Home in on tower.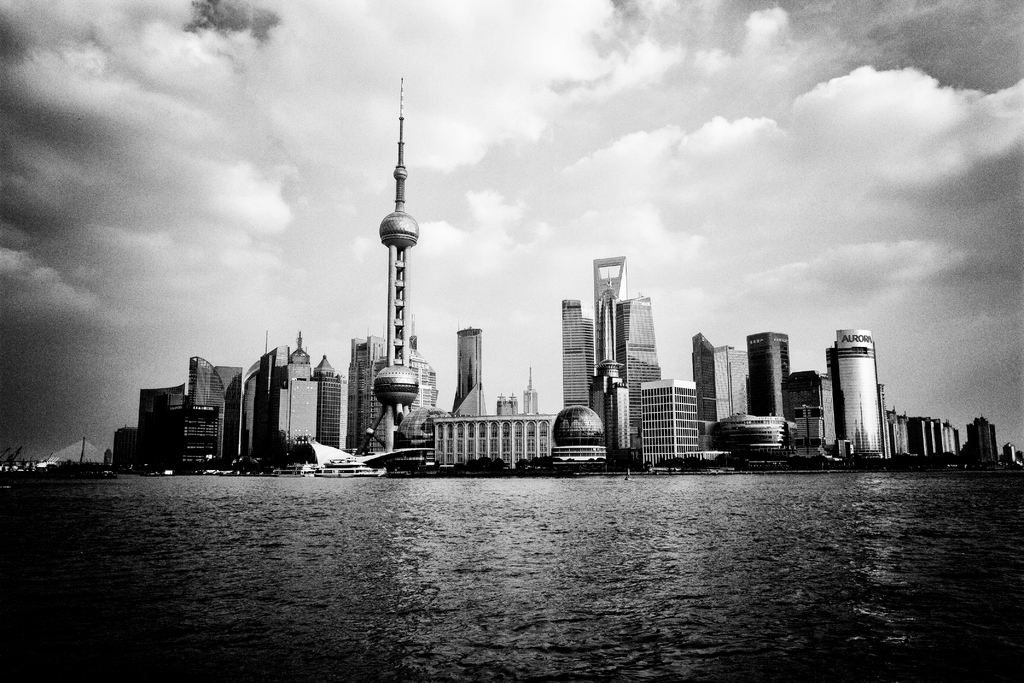
Homed in at <box>590,260,632,386</box>.
